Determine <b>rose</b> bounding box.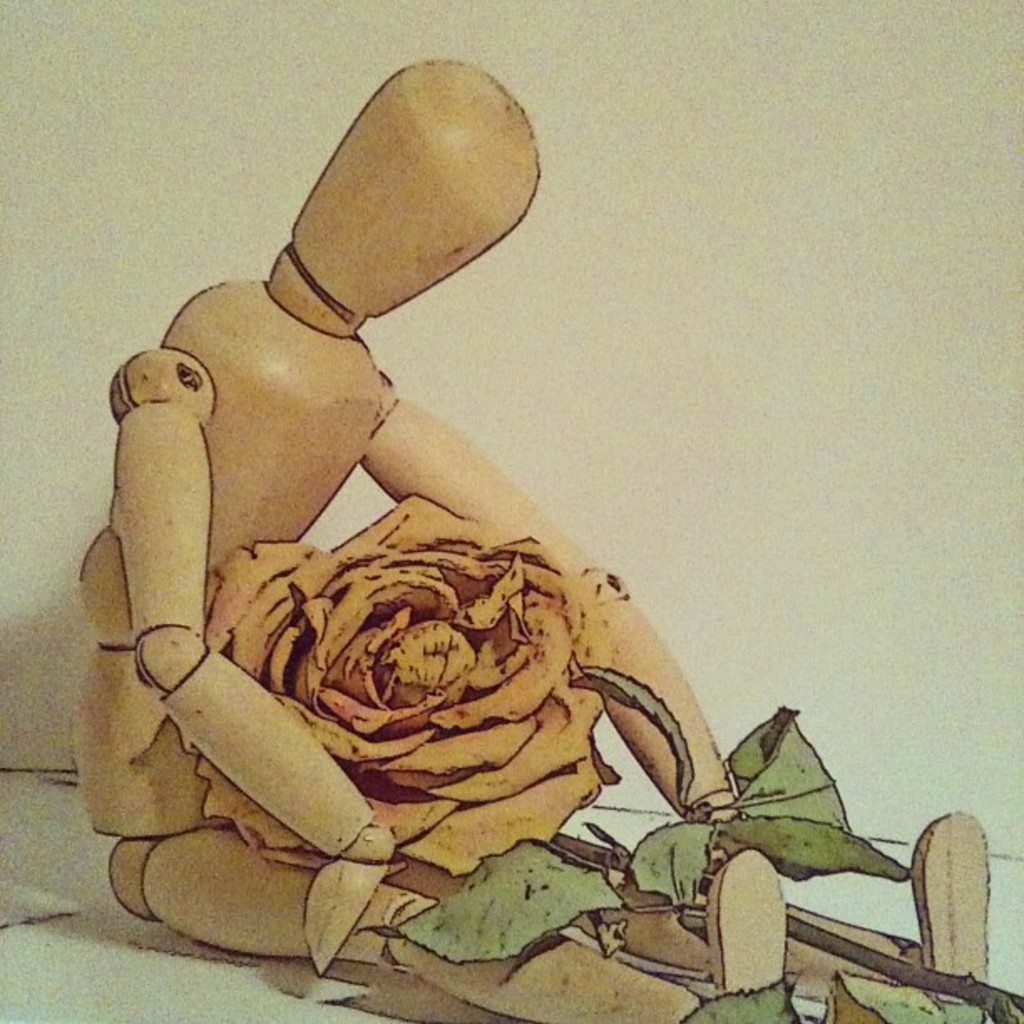
Determined: detection(176, 489, 627, 878).
